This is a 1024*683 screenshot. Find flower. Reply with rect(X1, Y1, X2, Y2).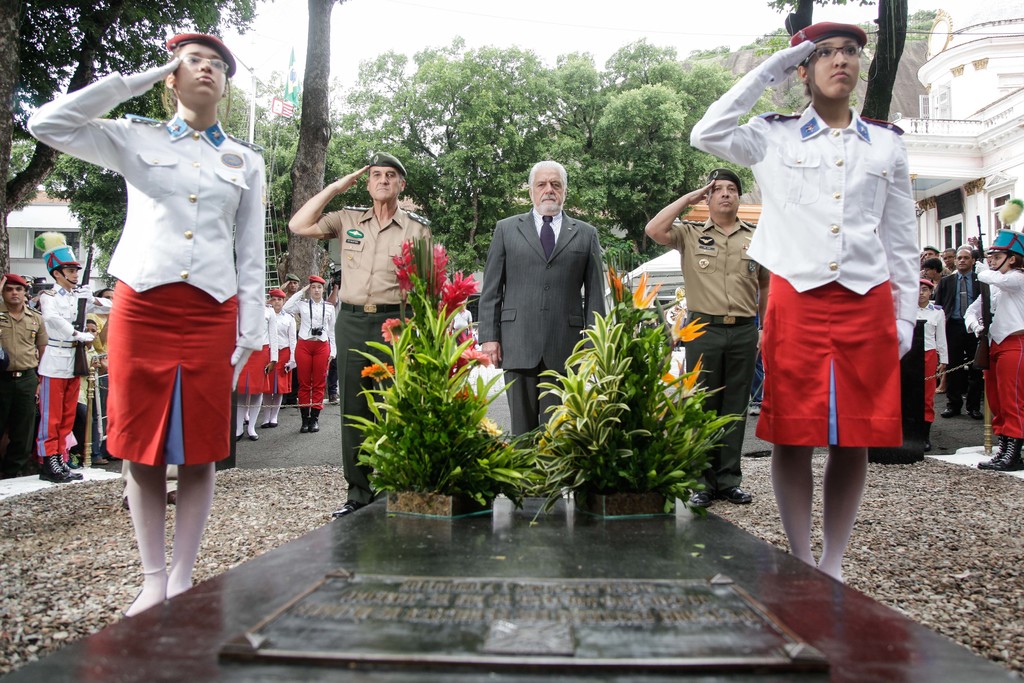
rect(631, 272, 661, 309).
